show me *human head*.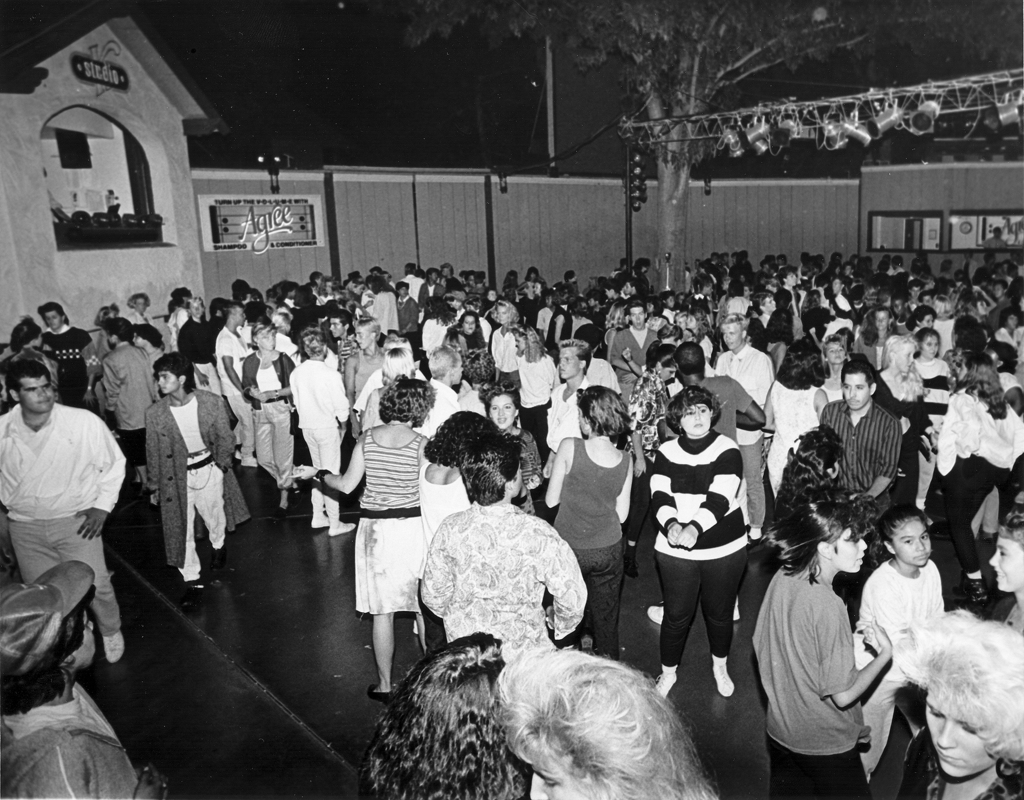
*human head* is here: region(131, 324, 157, 347).
